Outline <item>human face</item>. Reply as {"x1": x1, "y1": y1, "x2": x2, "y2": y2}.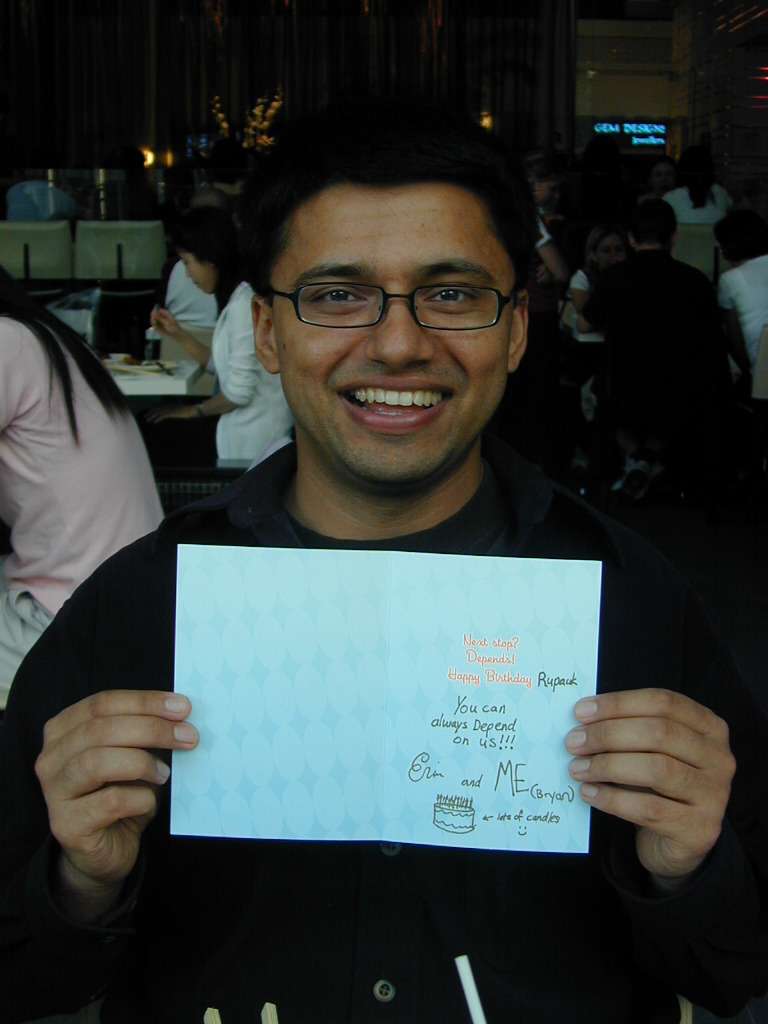
{"x1": 650, "y1": 161, "x2": 678, "y2": 195}.
